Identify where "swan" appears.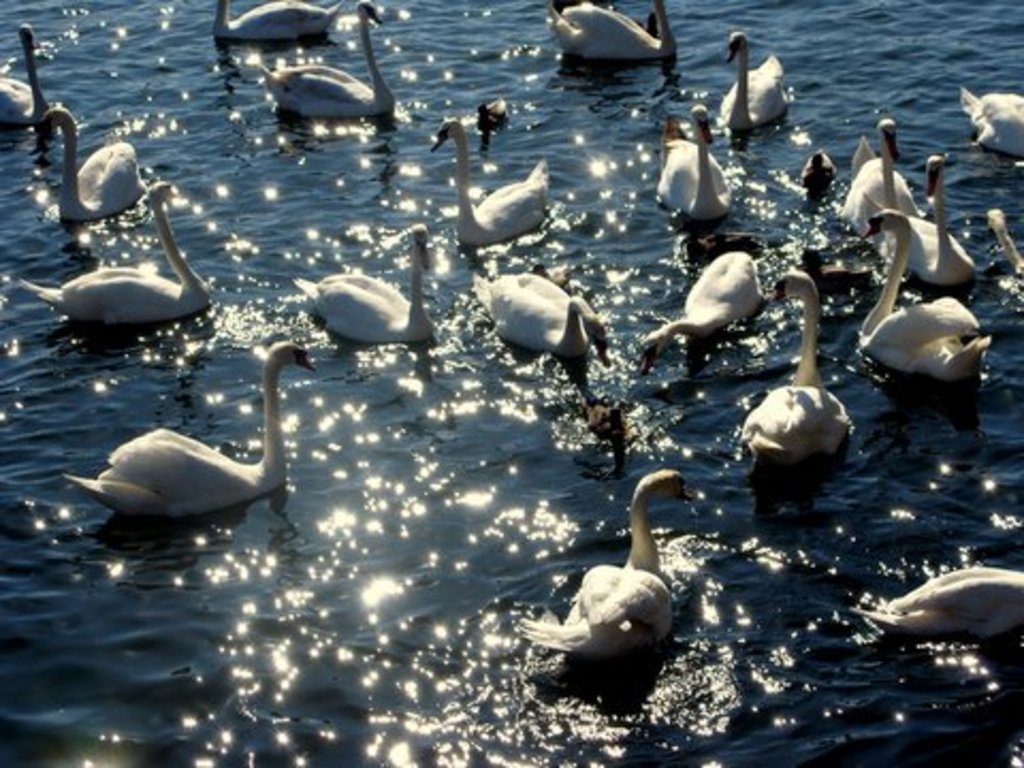
Appears at (636,243,770,373).
